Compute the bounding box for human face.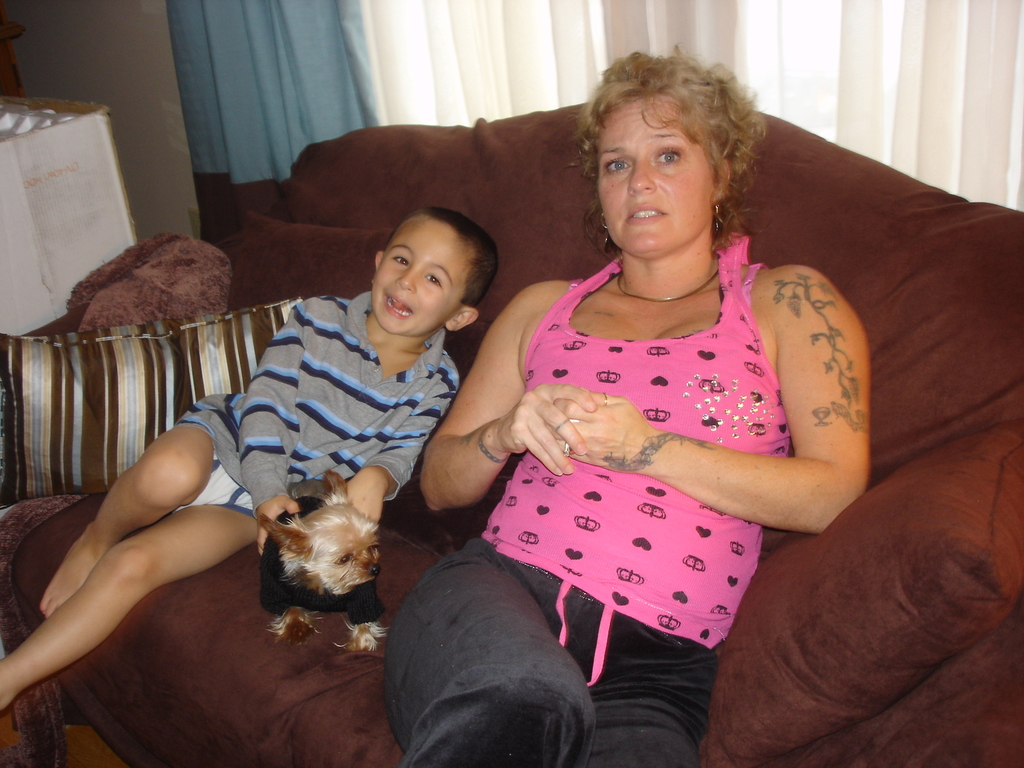
371 216 477 337.
